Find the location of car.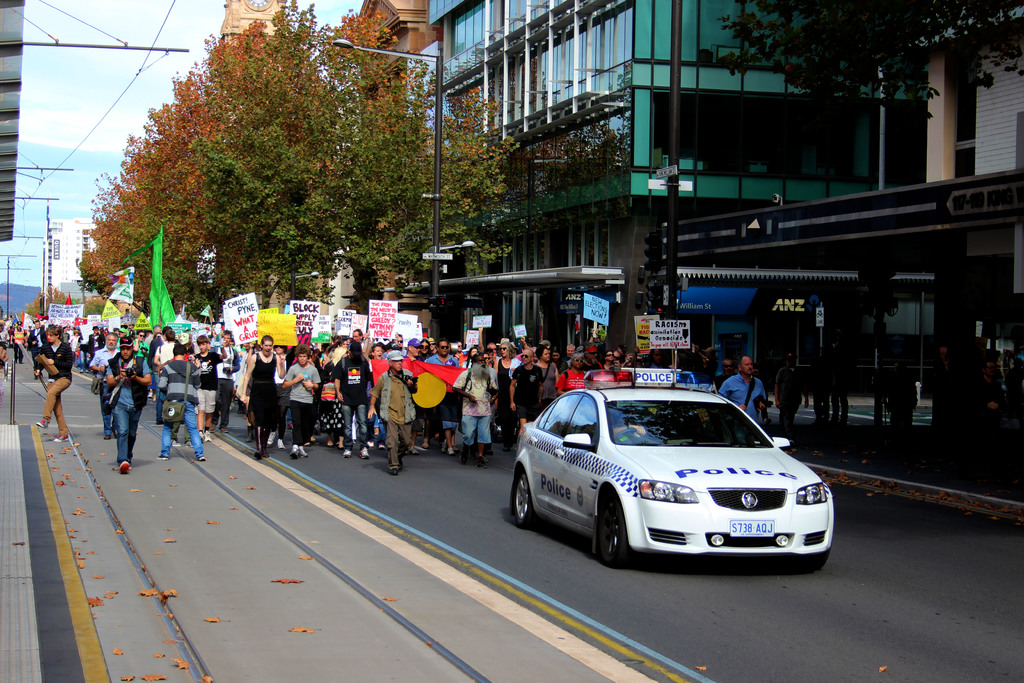
Location: <box>511,381,834,577</box>.
